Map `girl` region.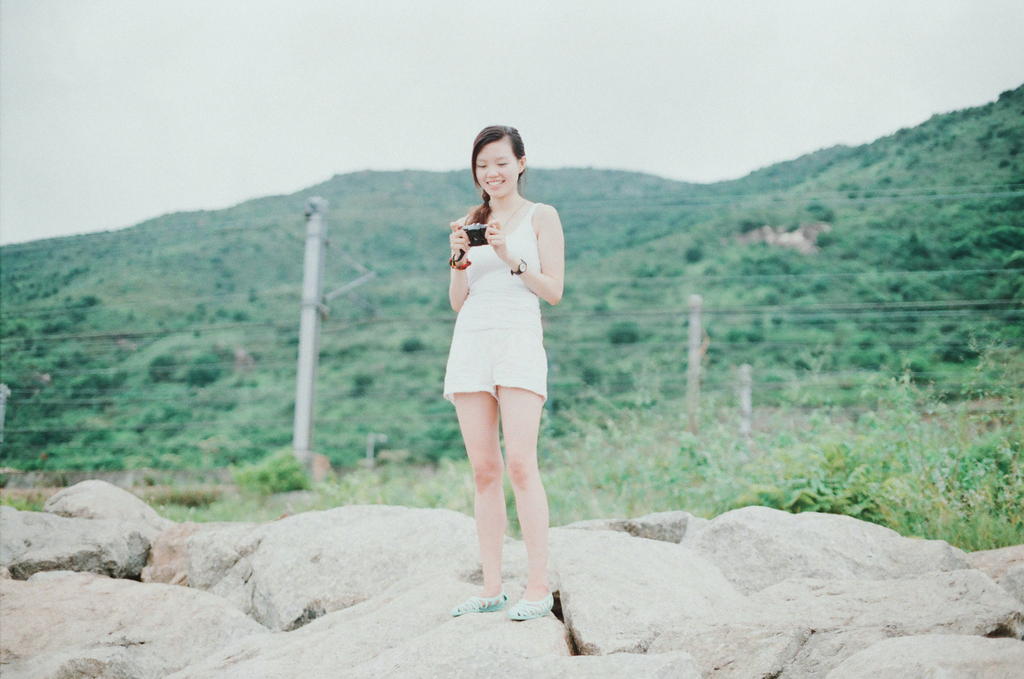
Mapped to 444:122:559:623.
